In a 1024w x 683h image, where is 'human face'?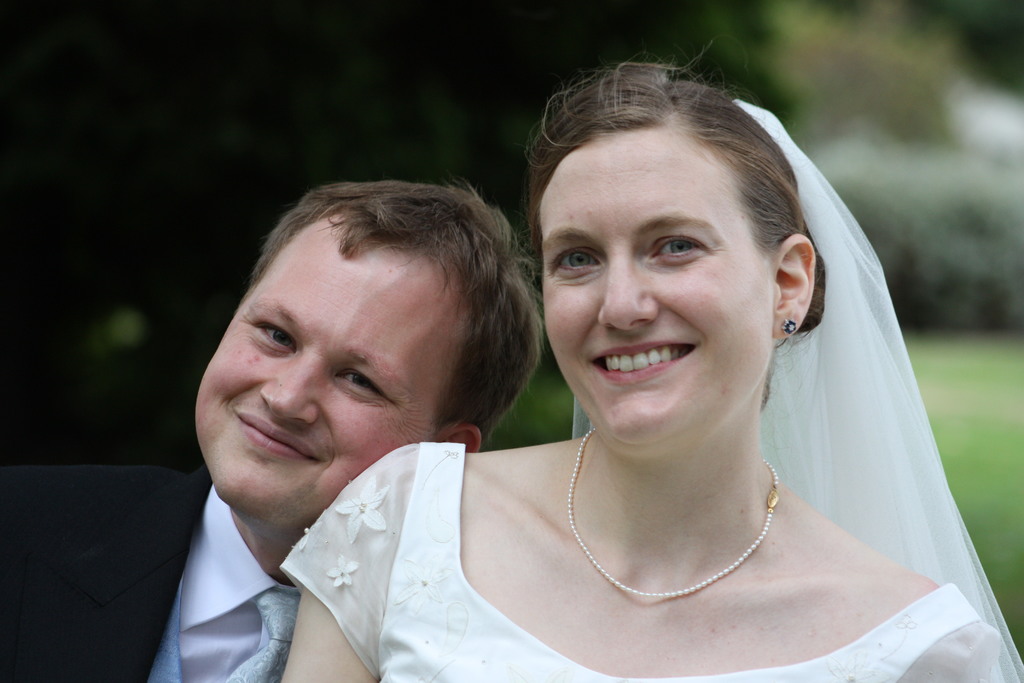
{"left": 538, "top": 126, "right": 778, "bottom": 437}.
